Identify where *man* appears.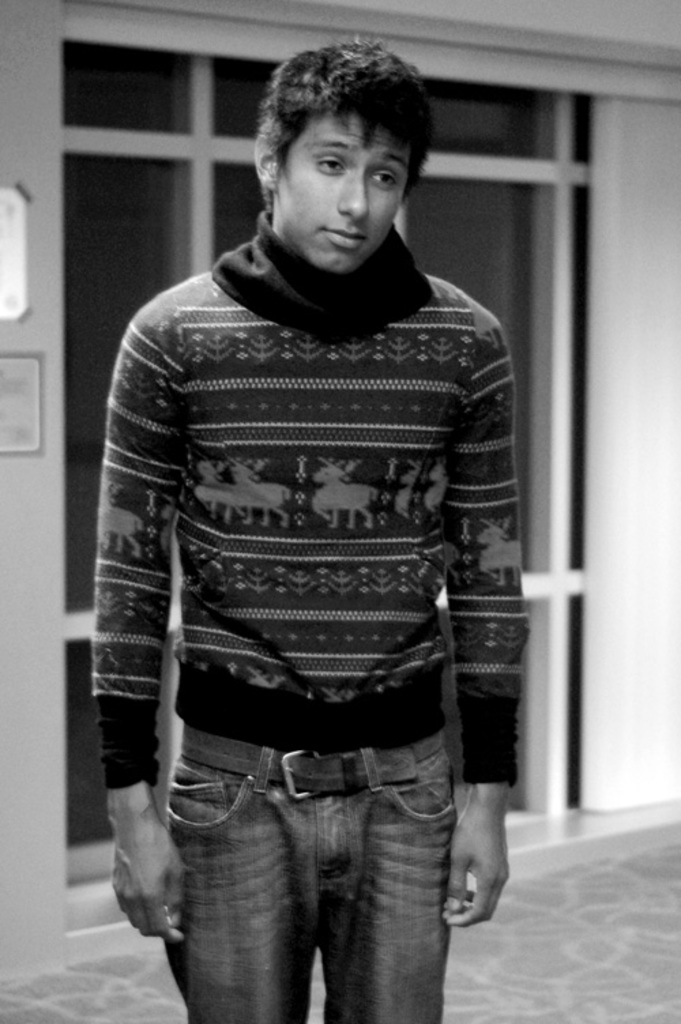
Appears at {"x1": 93, "y1": 35, "x2": 531, "y2": 1023}.
